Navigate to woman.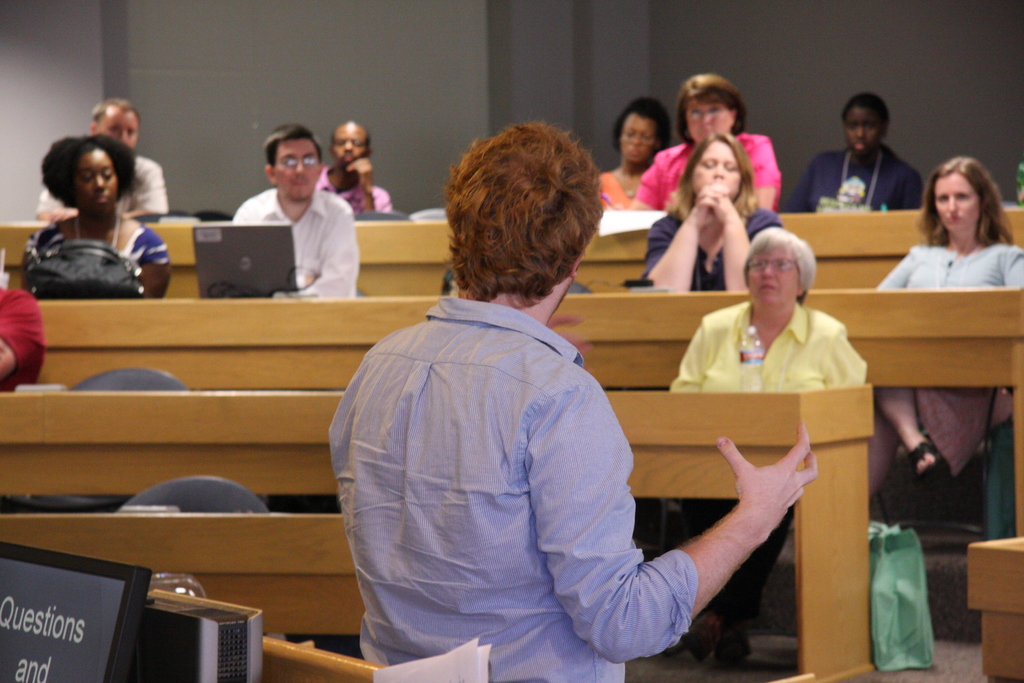
Navigation target: (x1=876, y1=154, x2=1023, y2=483).
